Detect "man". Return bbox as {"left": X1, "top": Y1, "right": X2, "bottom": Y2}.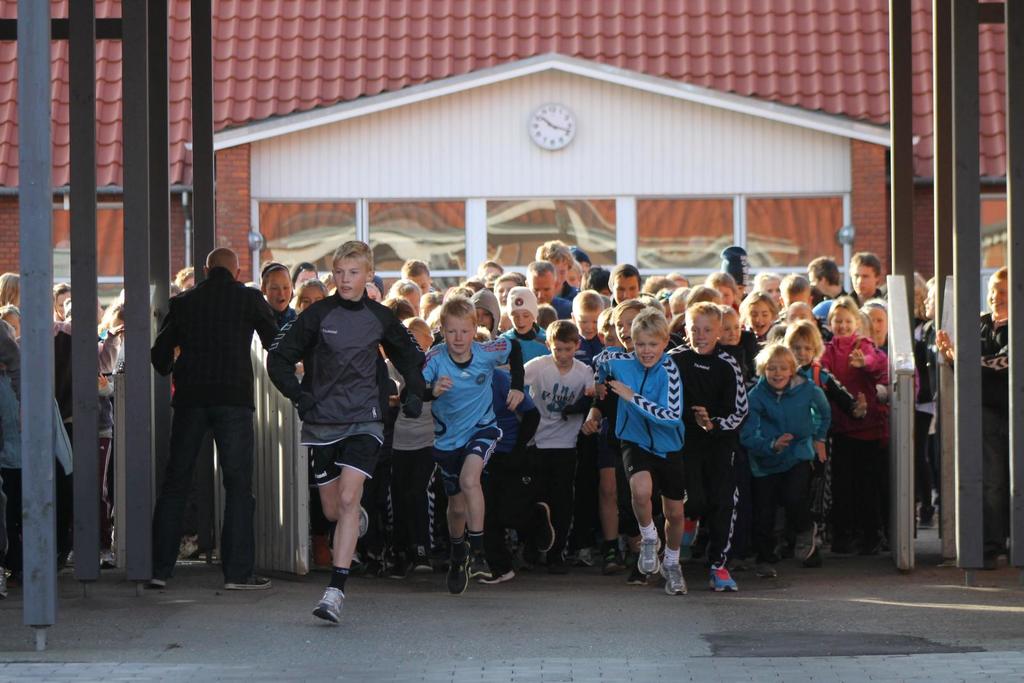
{"left": 525, "top": 259, "right": 575, "bottom": 321}.
